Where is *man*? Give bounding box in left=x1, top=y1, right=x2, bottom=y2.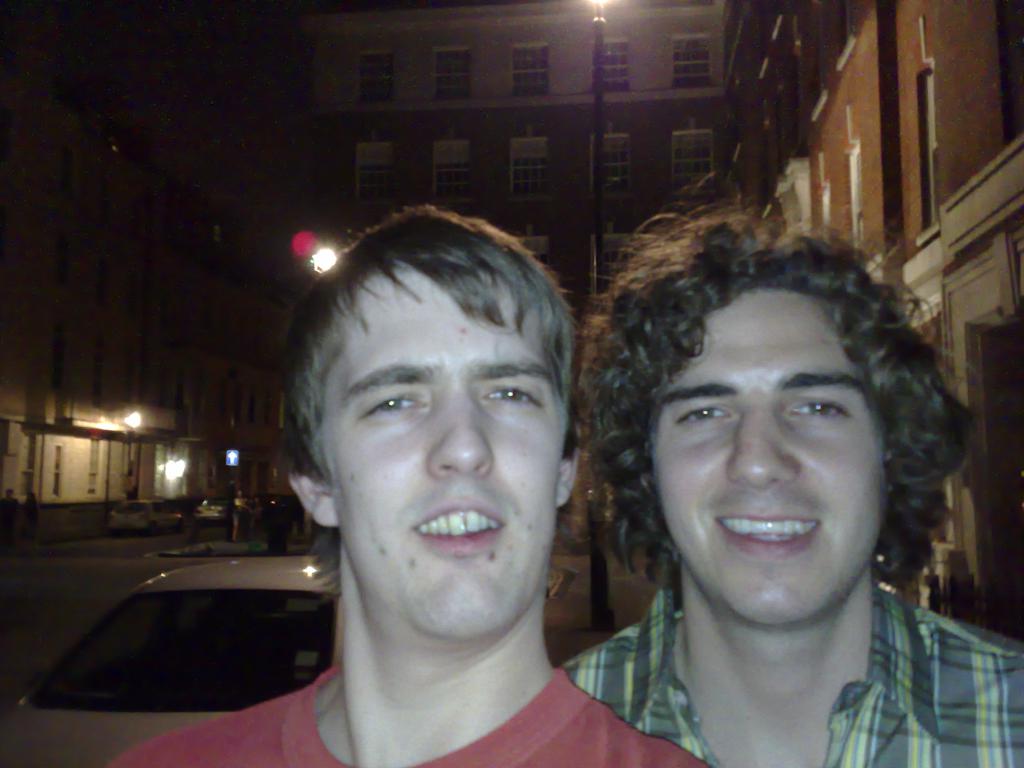
left=541, top=177, right=1023, bottom=767.
